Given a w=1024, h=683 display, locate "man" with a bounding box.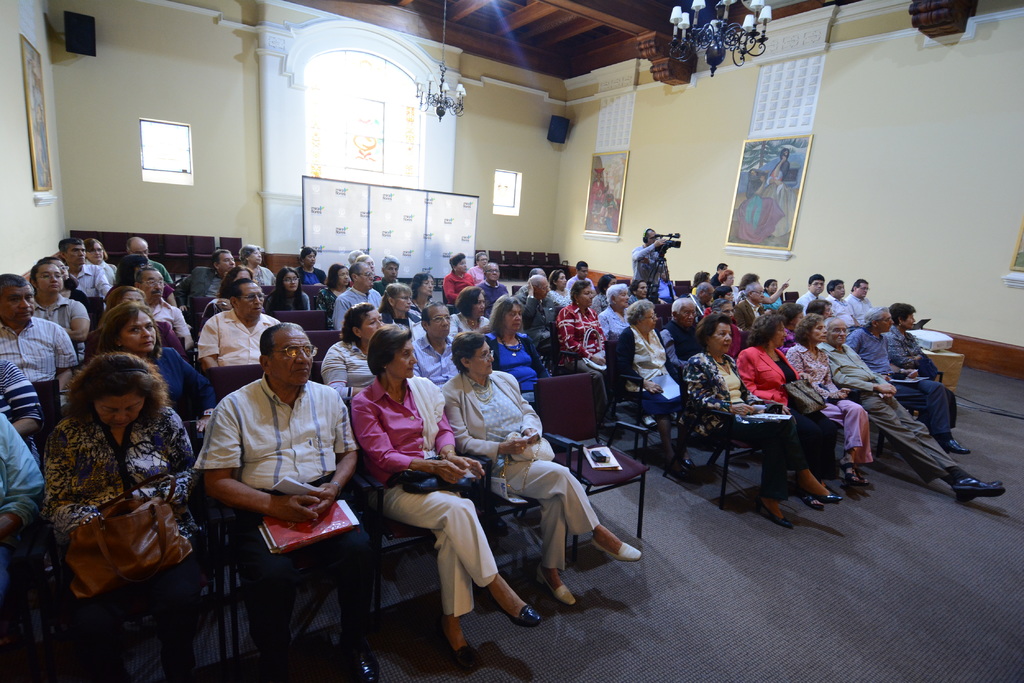
Located: l=713, t=297, r=740, b=323.
